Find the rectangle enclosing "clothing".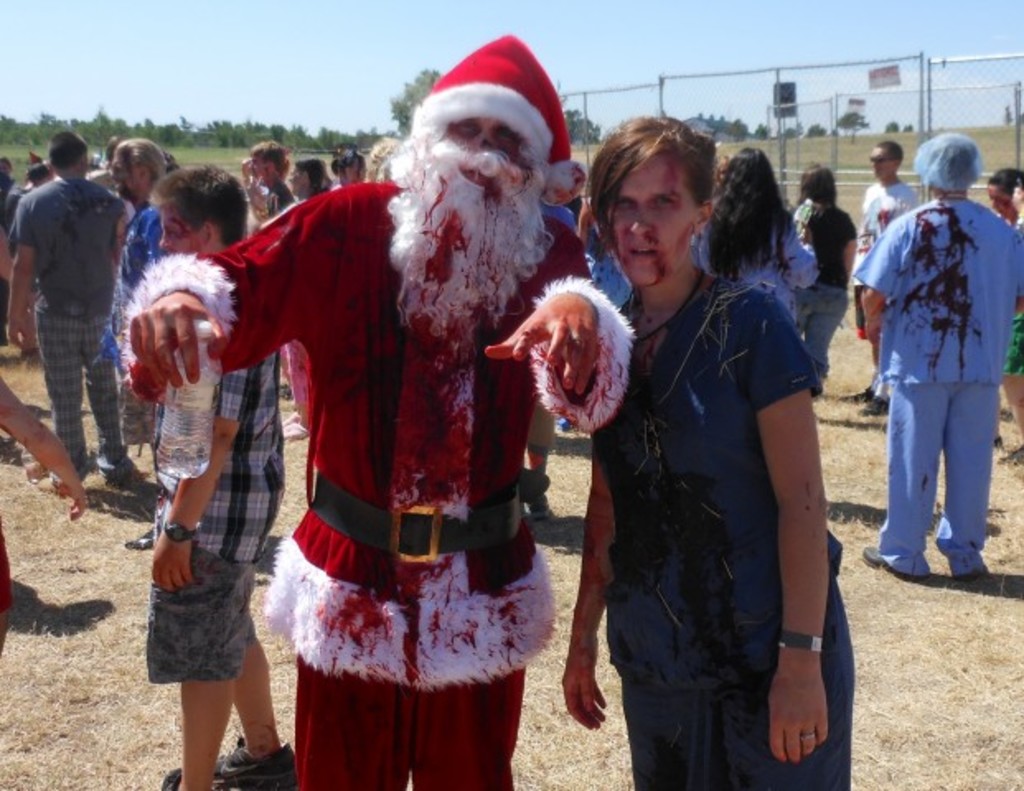
{"left": 998, "top": 222, "right": 1022, "bottom": 376}.
